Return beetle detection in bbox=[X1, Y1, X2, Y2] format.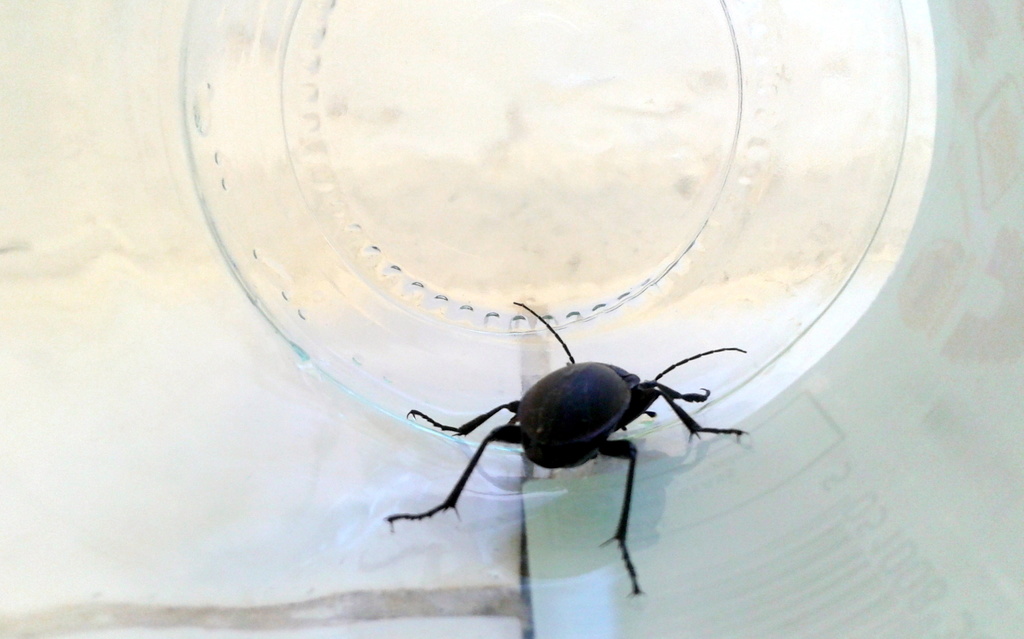
bbox=[382, 320, 788, 595].
